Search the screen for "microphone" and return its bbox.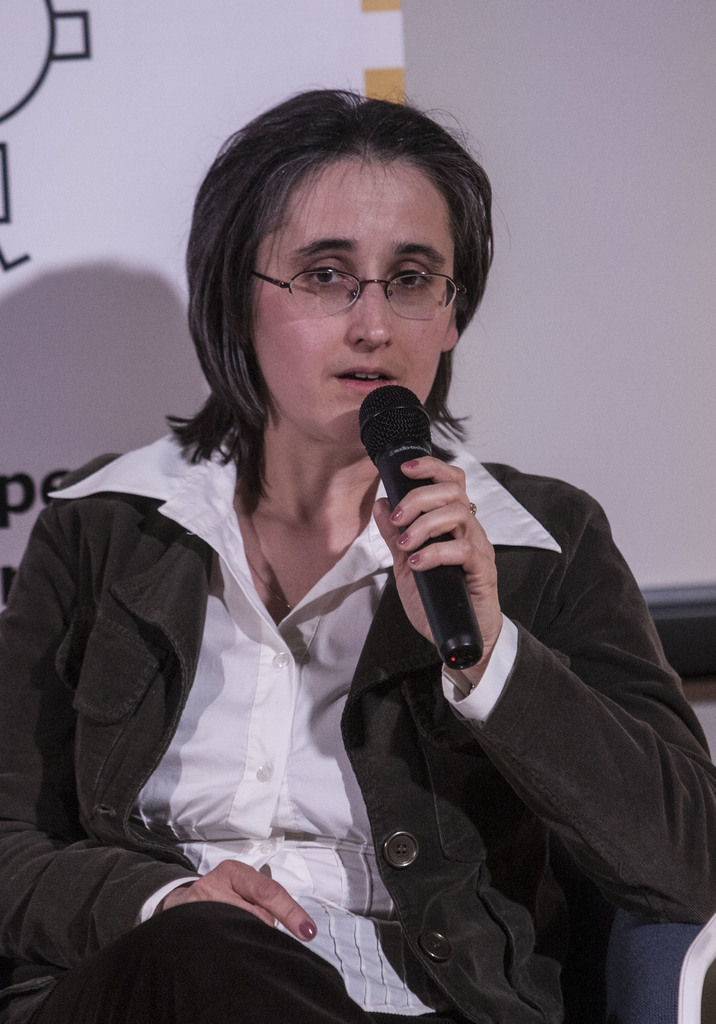
Found: bbox=(359, 385, 489, 674).
